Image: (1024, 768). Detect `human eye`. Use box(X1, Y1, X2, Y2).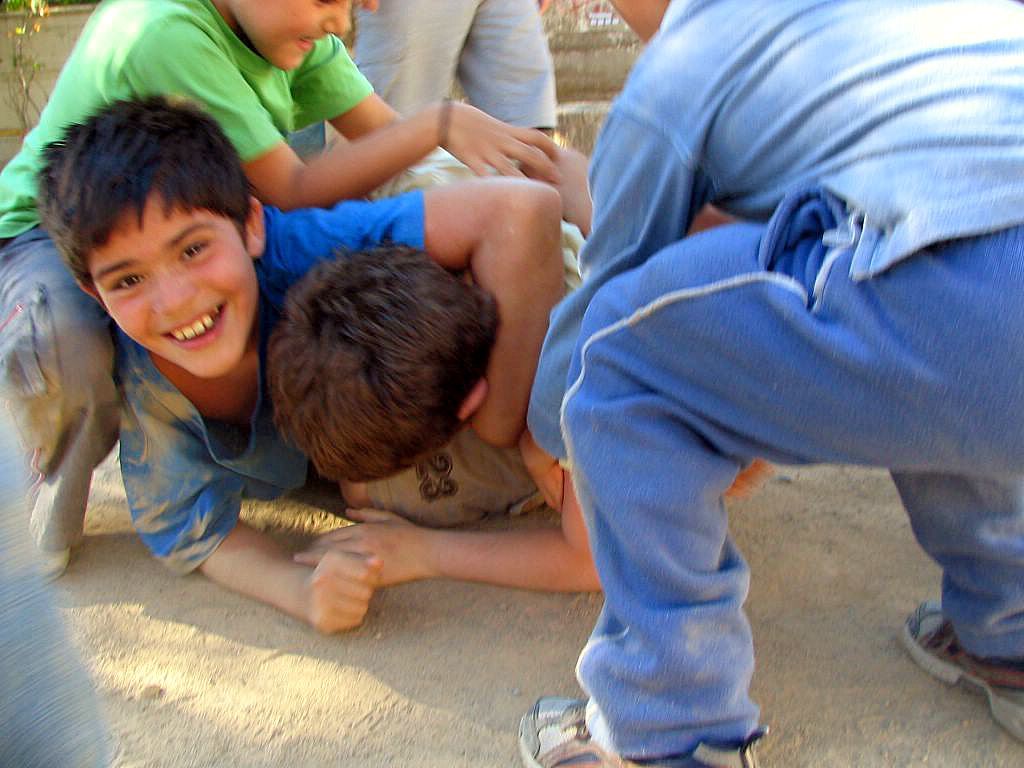
box(102, 269, 147, 295).
